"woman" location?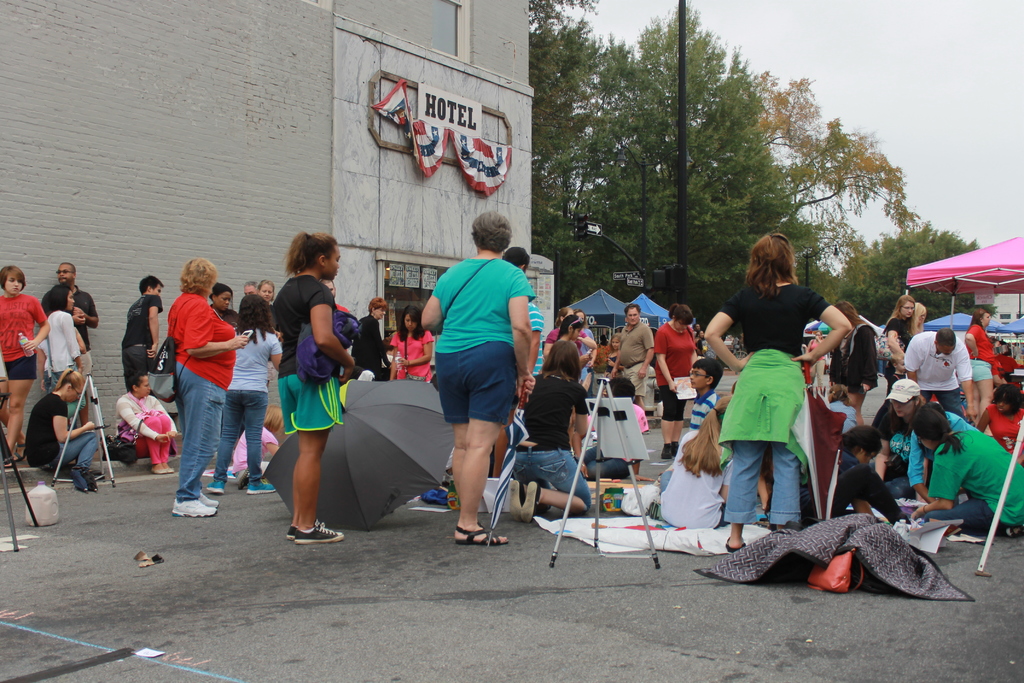
{"left": 353, "top": 298, "right": 393, "bottom": 377}
